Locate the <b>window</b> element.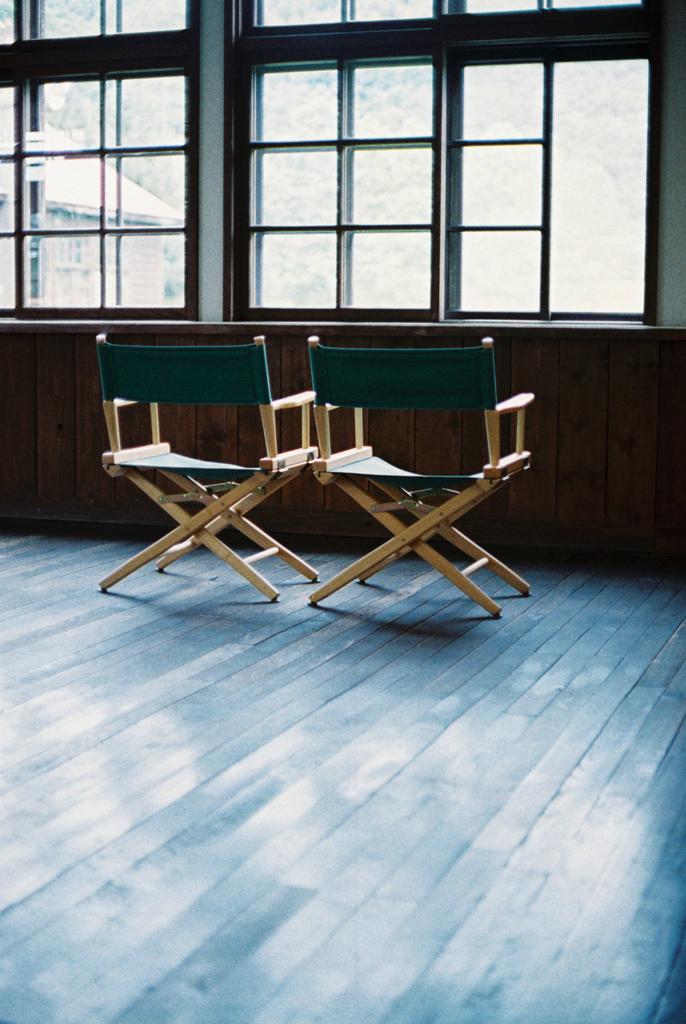
Element bbox: [241,0,664,317].
